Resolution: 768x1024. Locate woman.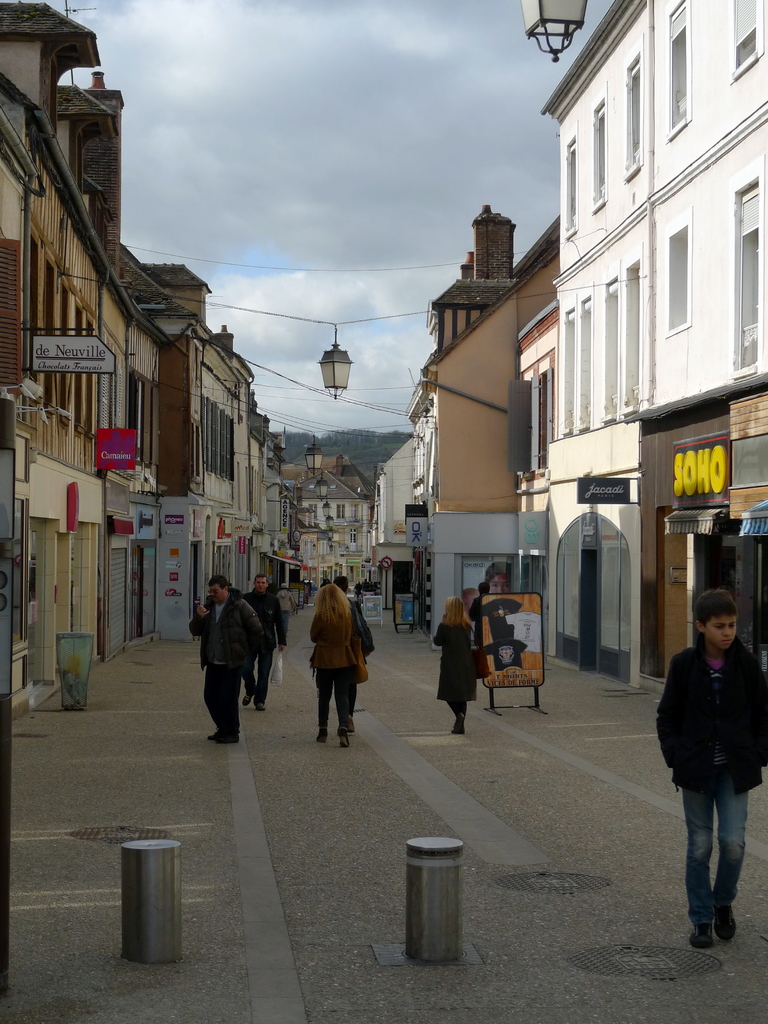
[307, 579, 382, 755].
